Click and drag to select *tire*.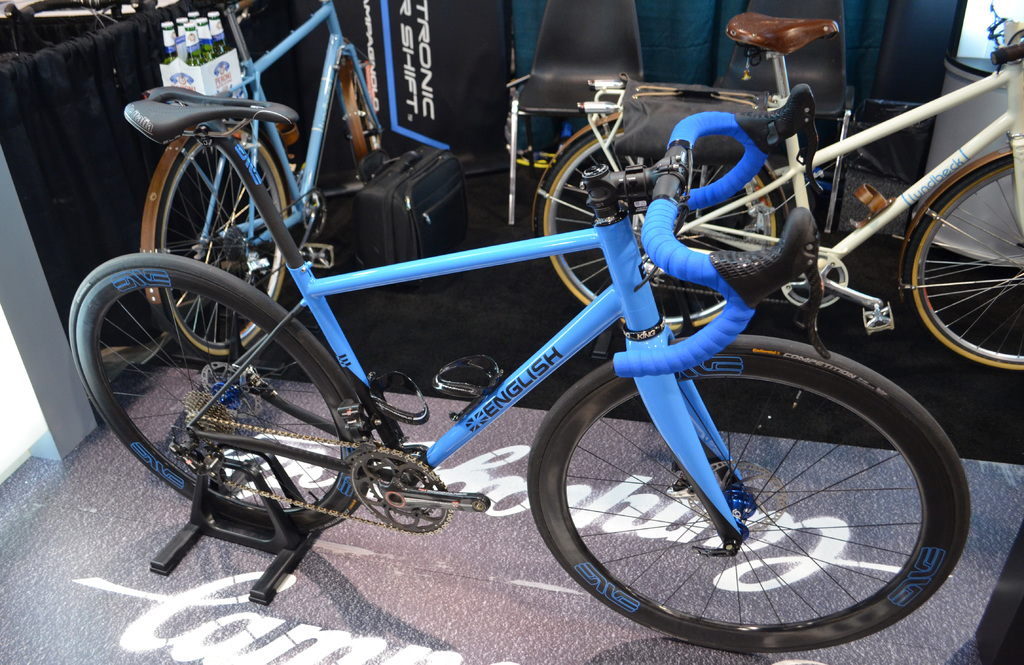
Selection: left=153, top=127, right=288, bottom=357.
